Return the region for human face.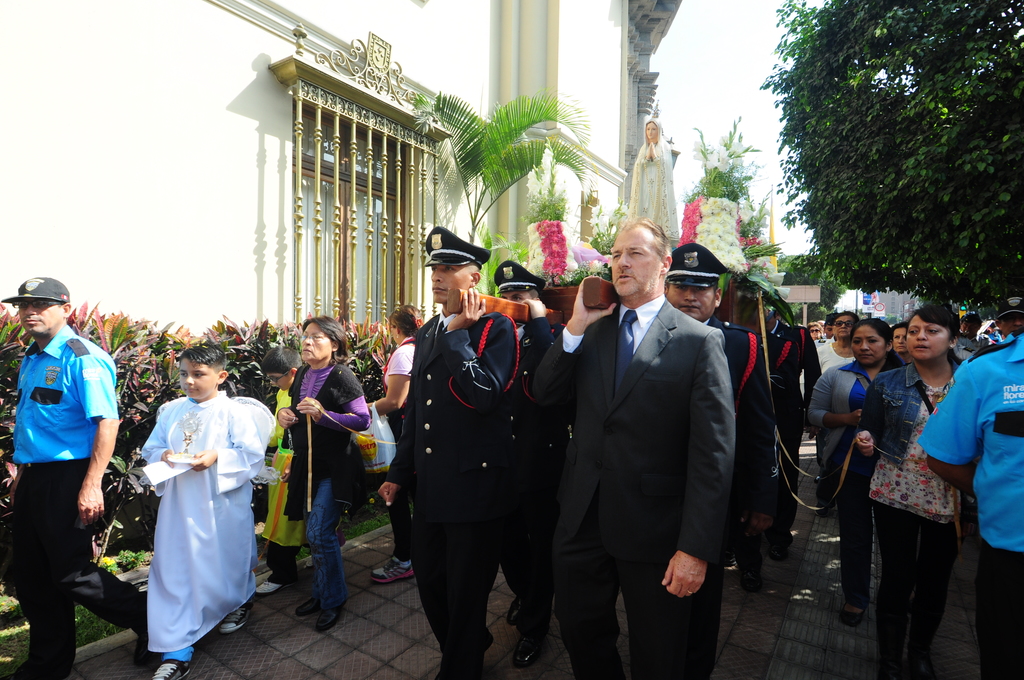
bbox=[667, 288, 716, 318].
